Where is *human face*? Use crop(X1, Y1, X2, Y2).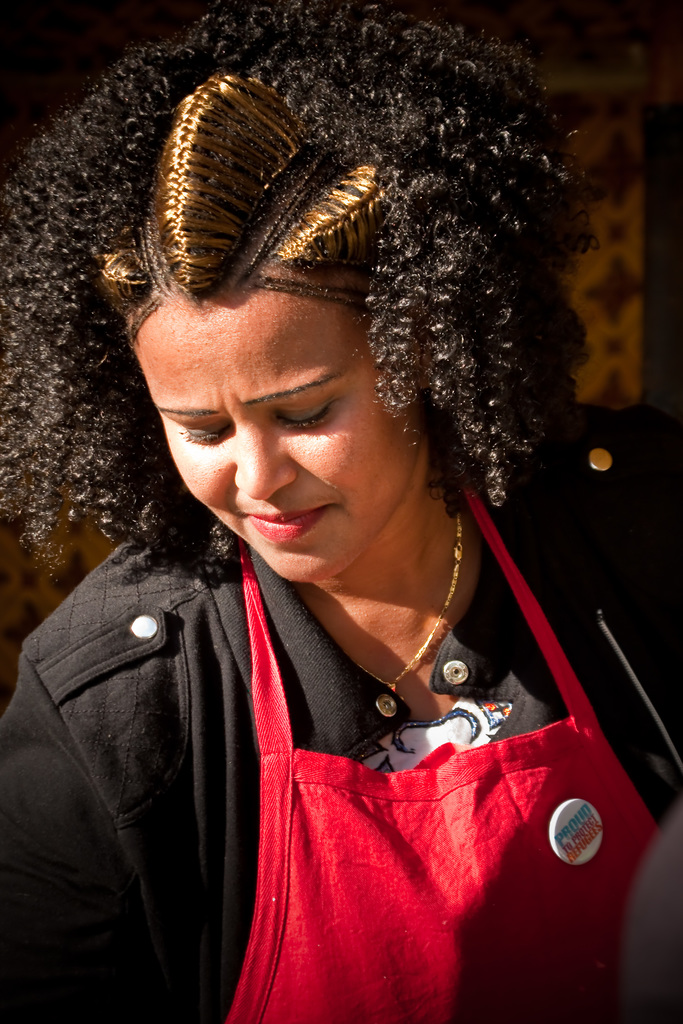
crop(120, 292, 436, 581).
